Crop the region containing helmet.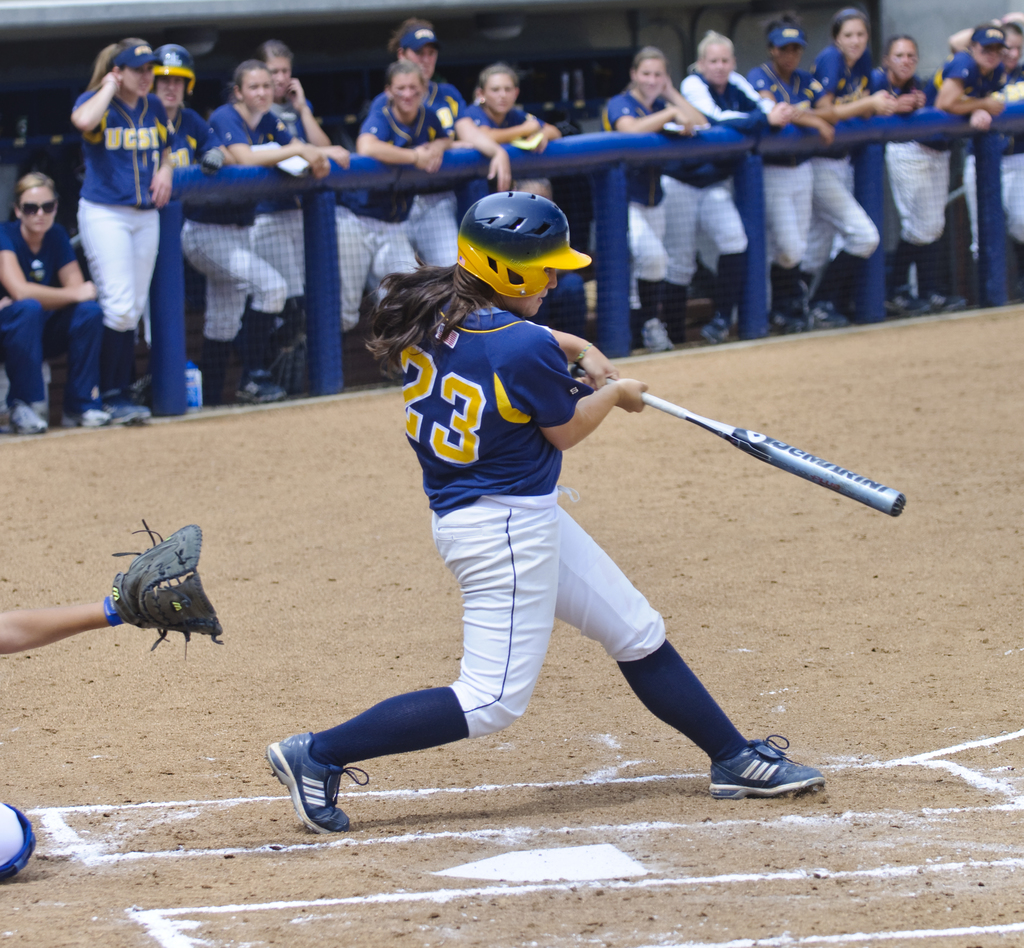
Crop region: 151,42,200,100.
